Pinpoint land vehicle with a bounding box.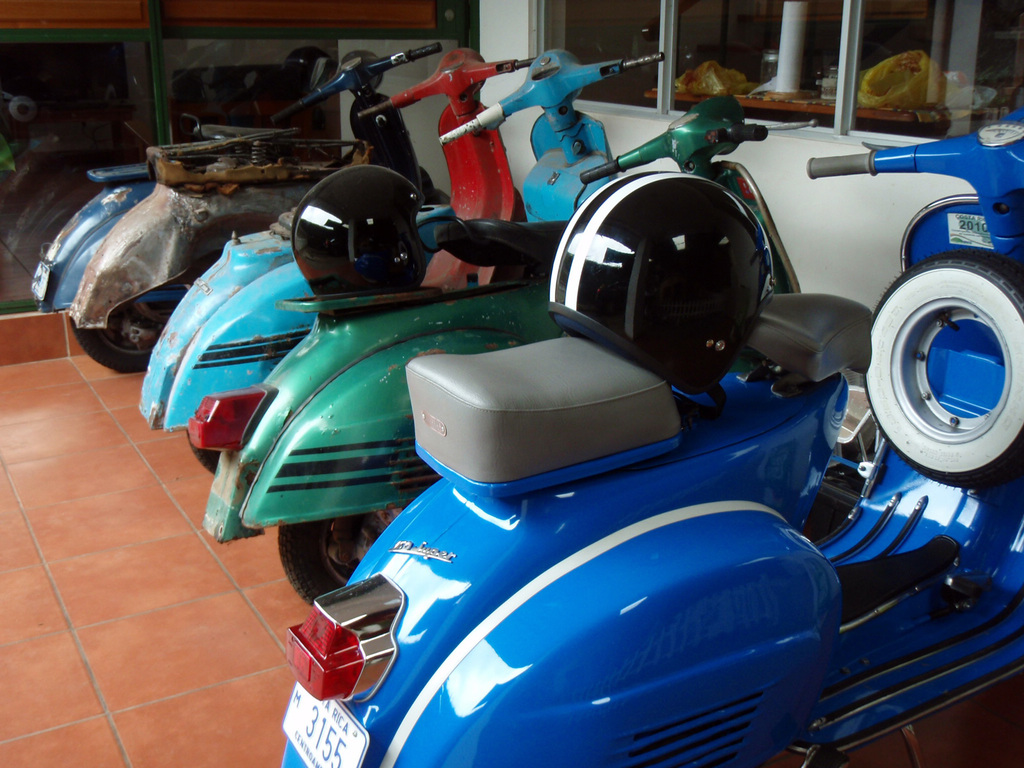
bbox=[189, 90, 820, 598].
